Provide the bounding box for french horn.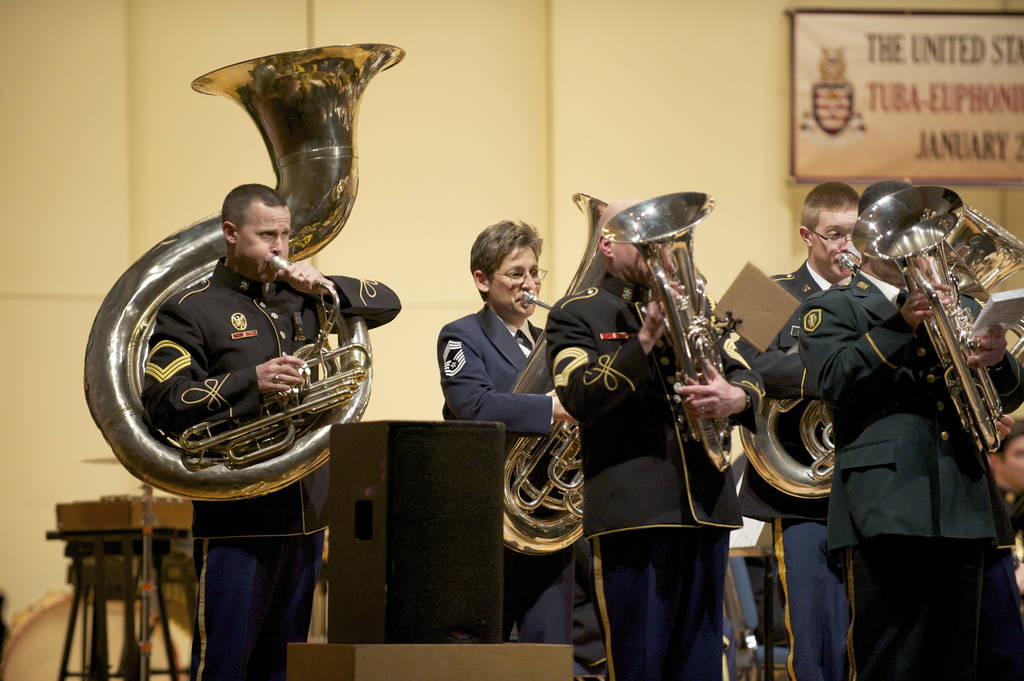
bbox=(599, 186, 751, 468).
